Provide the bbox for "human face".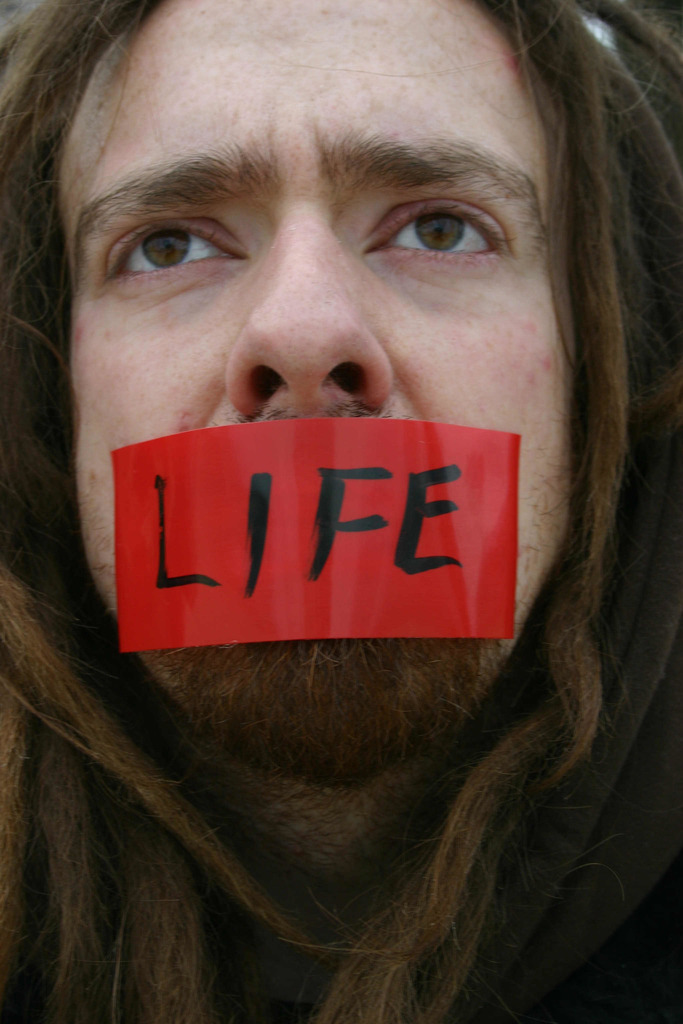
Rect(48, 0, 579, 783).
